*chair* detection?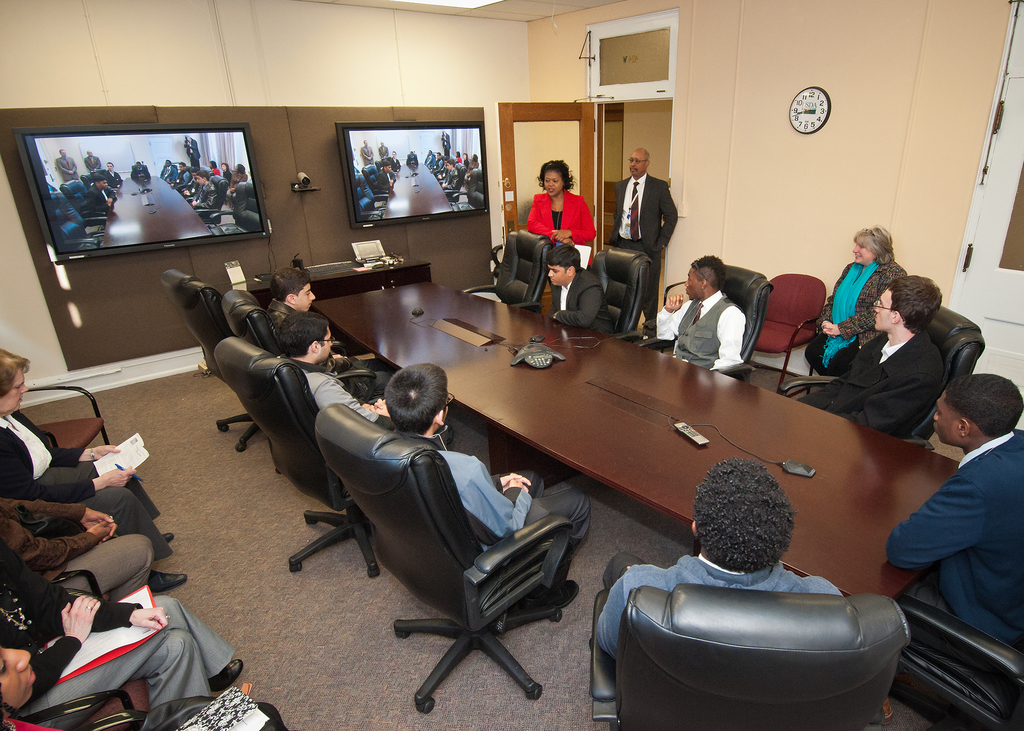
bbox=[639, 264, 774, 385]
